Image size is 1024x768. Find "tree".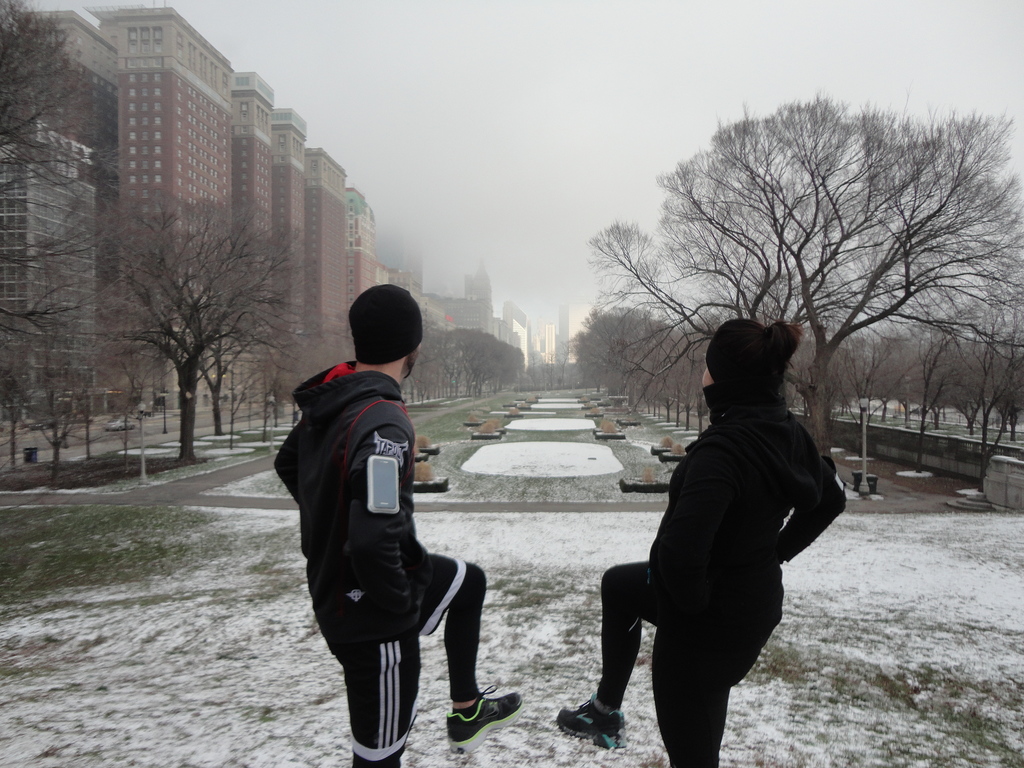
l=158, t=260, r=278, b=438.
